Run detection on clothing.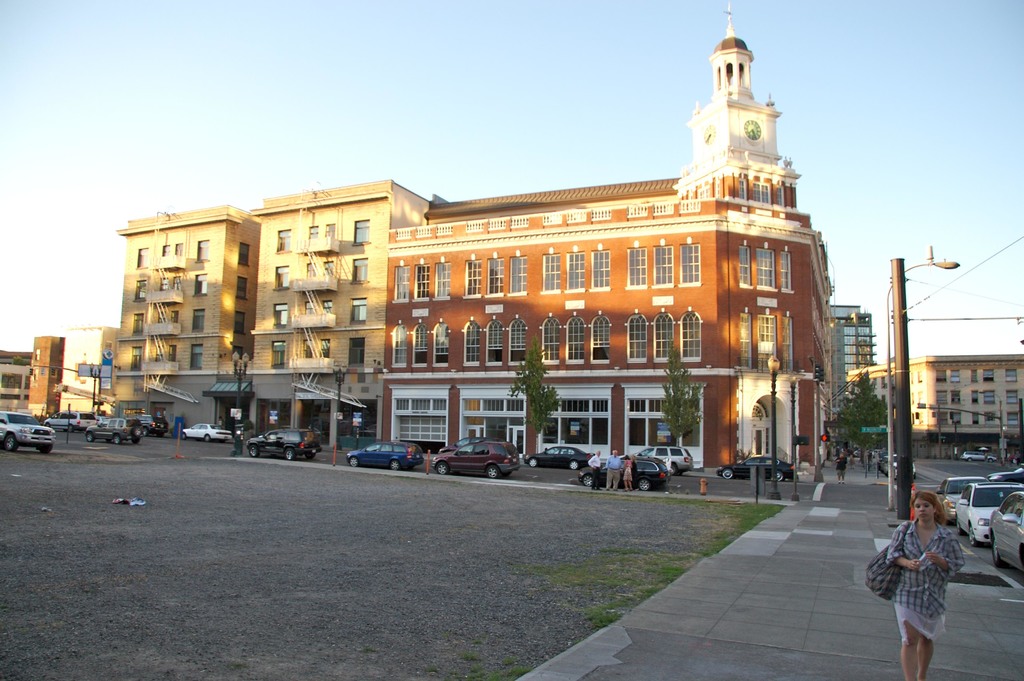
Result: Rect(837, 456, 847, 478).
